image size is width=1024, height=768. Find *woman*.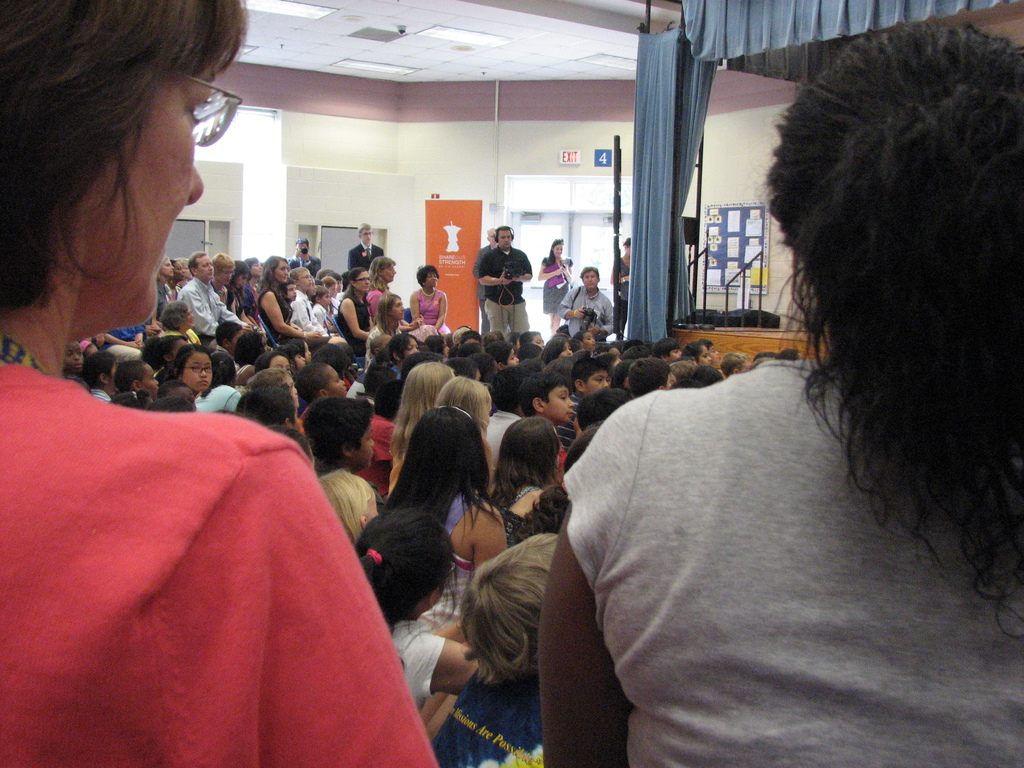
box(390, 359, 464, 501).
